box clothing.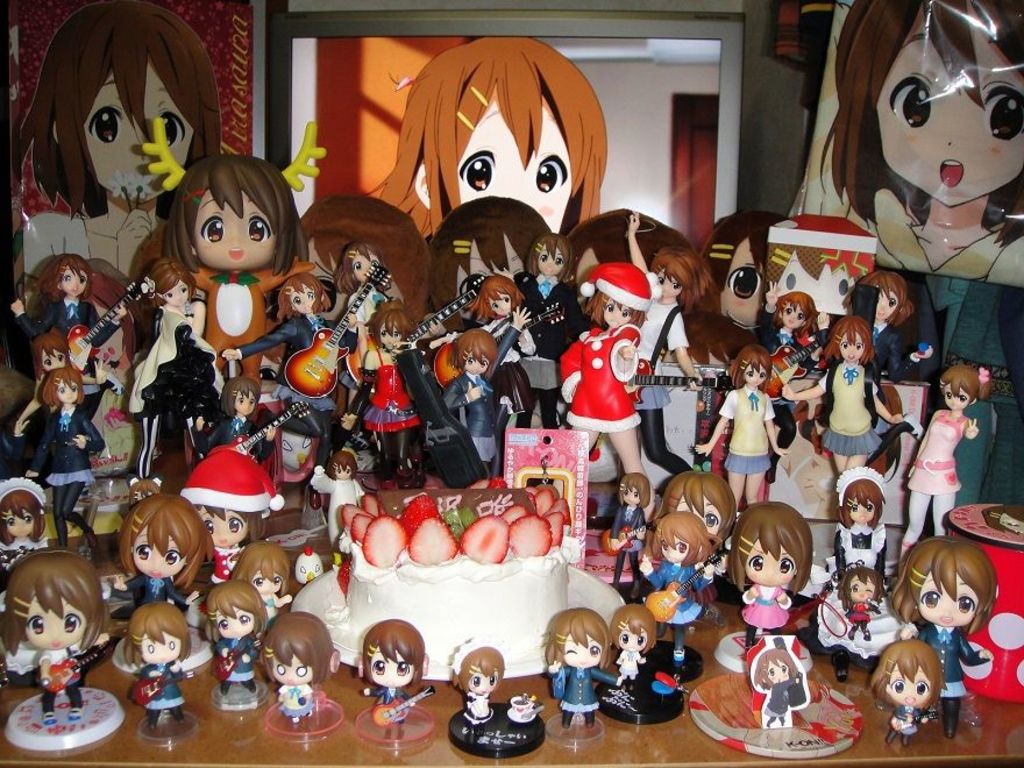
{"left": 840, "top": 527, "right": 887, "bottom": 573}.
